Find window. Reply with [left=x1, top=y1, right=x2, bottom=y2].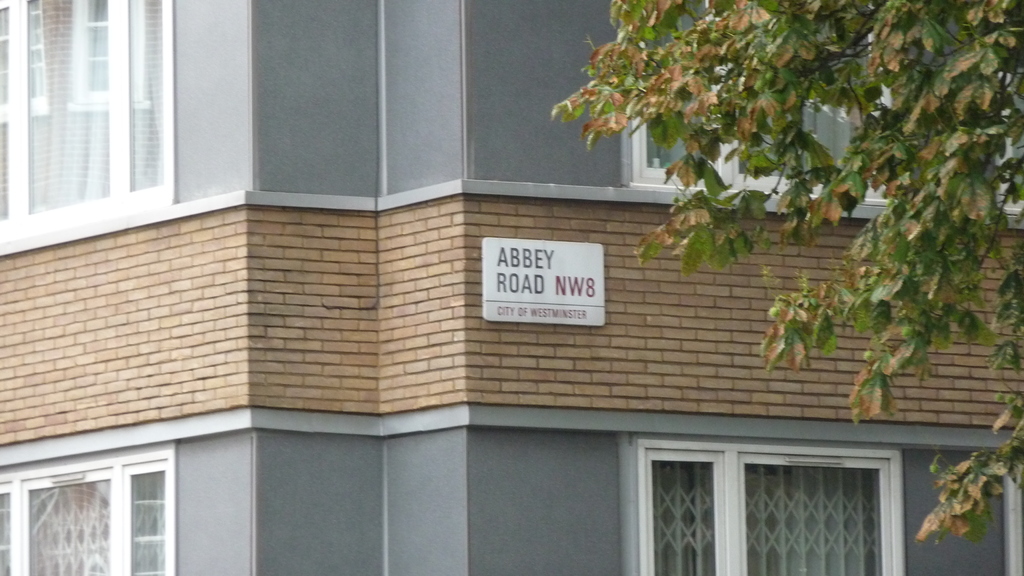
[left=0, top=451, right=170, bottom=574].
